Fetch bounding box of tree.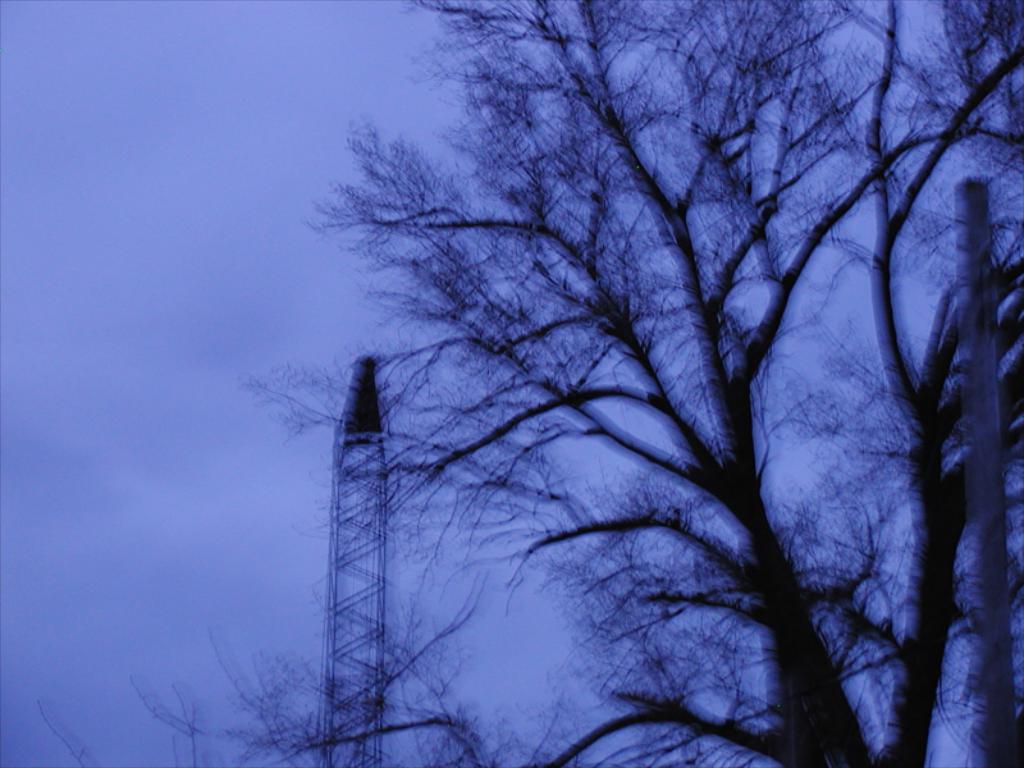
Bbox: [257, 9, 987, 737].
